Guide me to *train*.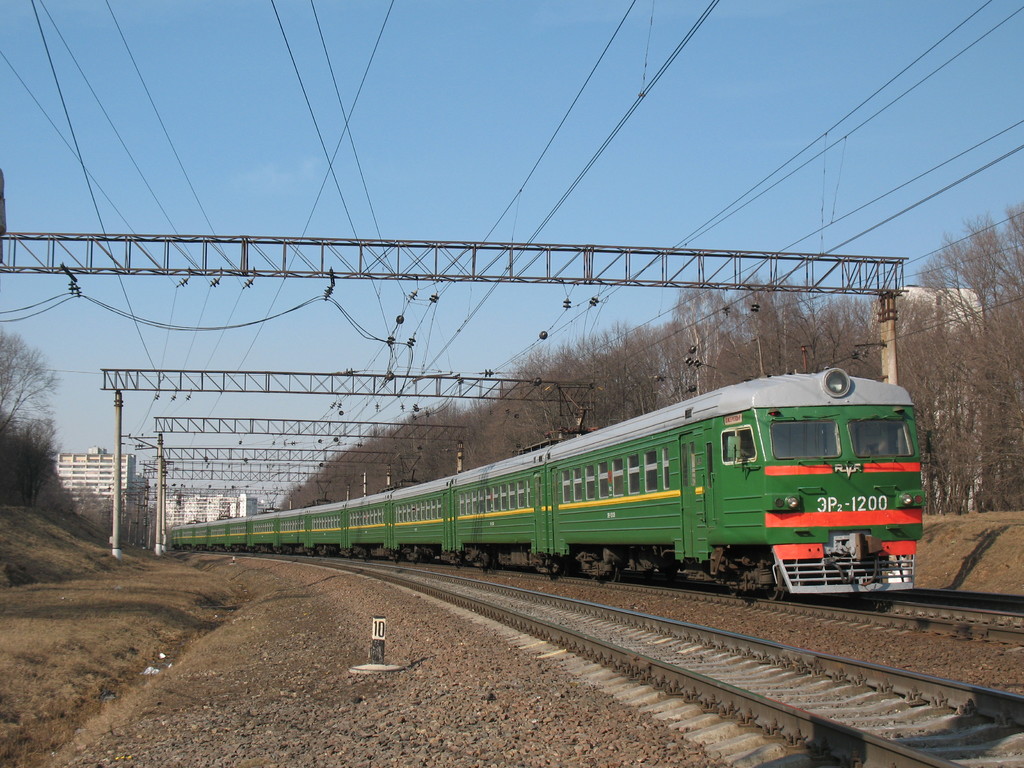
Guidance: region(172, 371, 927, 596).
